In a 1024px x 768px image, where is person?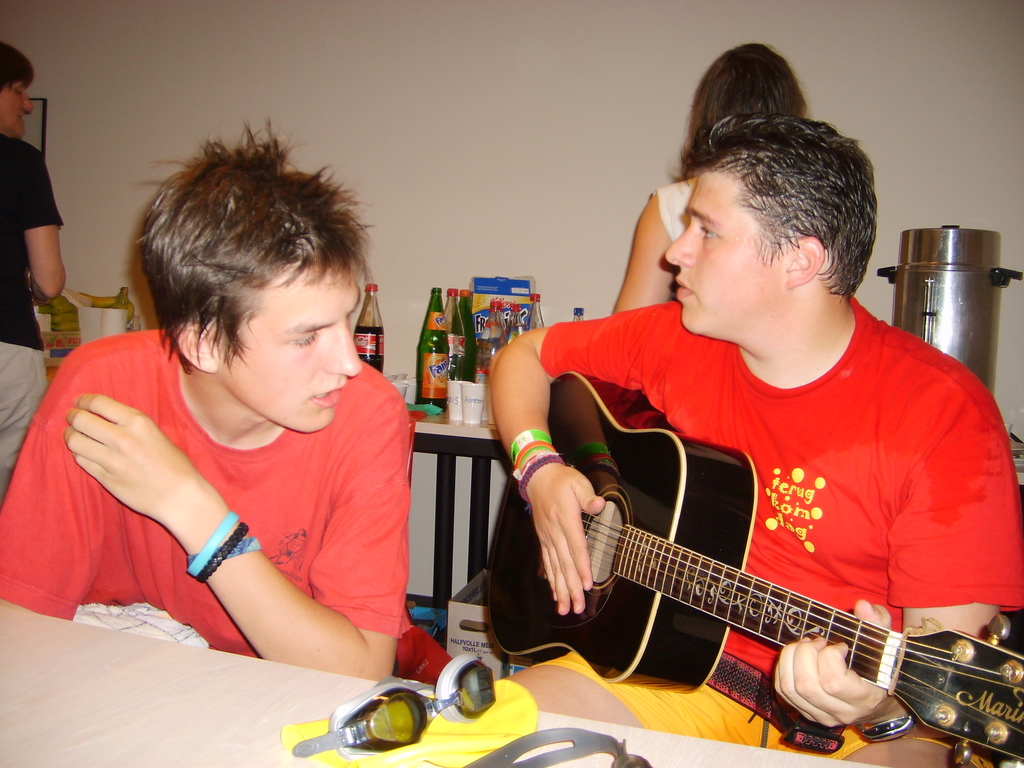
l=0, t=117, r=417, b=683.
